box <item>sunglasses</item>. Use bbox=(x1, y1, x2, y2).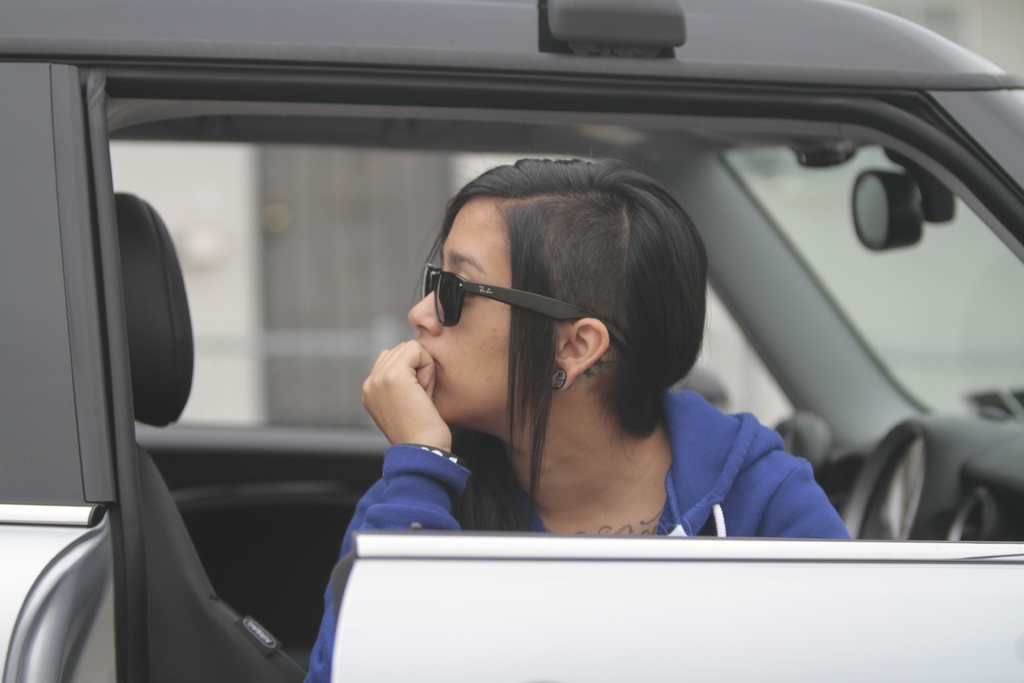
bbox=(422, 261, 627, 350).
